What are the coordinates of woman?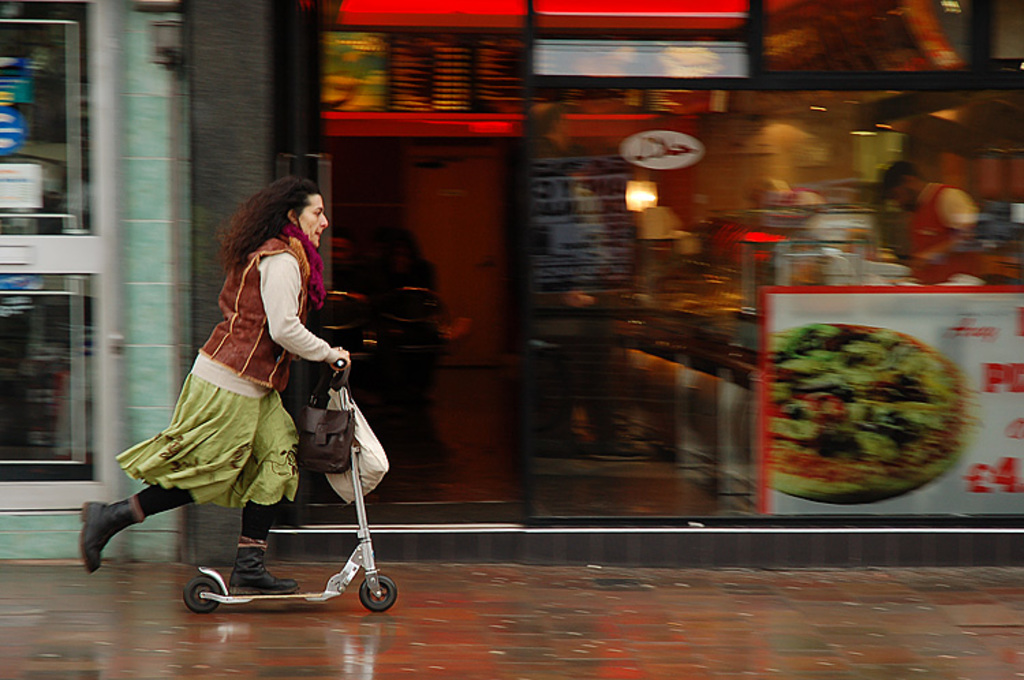
bbox=[74, 171, 352, 602].
